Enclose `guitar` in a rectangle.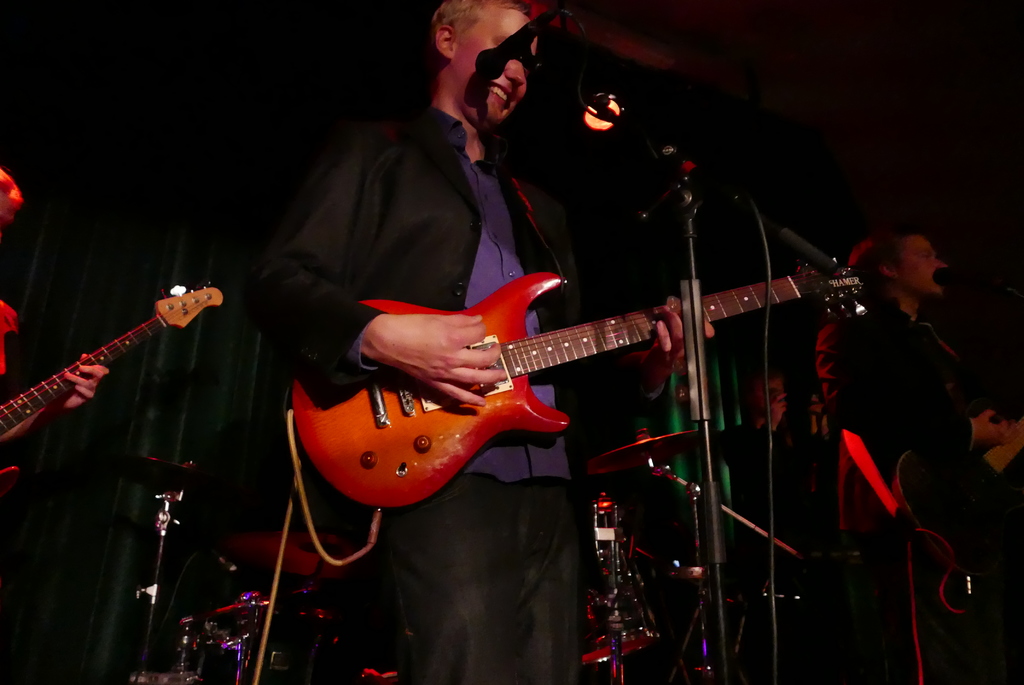
[x1=895, y1=413, x2=1023, y2=620].
